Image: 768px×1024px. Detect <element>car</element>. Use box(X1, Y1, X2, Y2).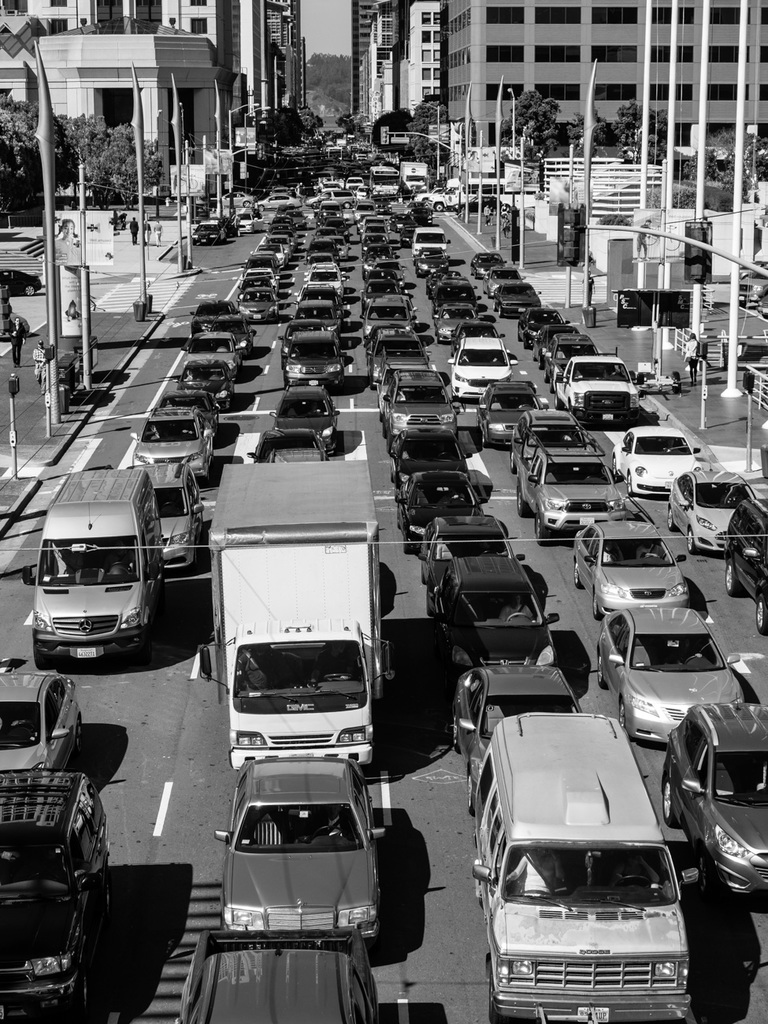
box(614, 426, 703, 502).
